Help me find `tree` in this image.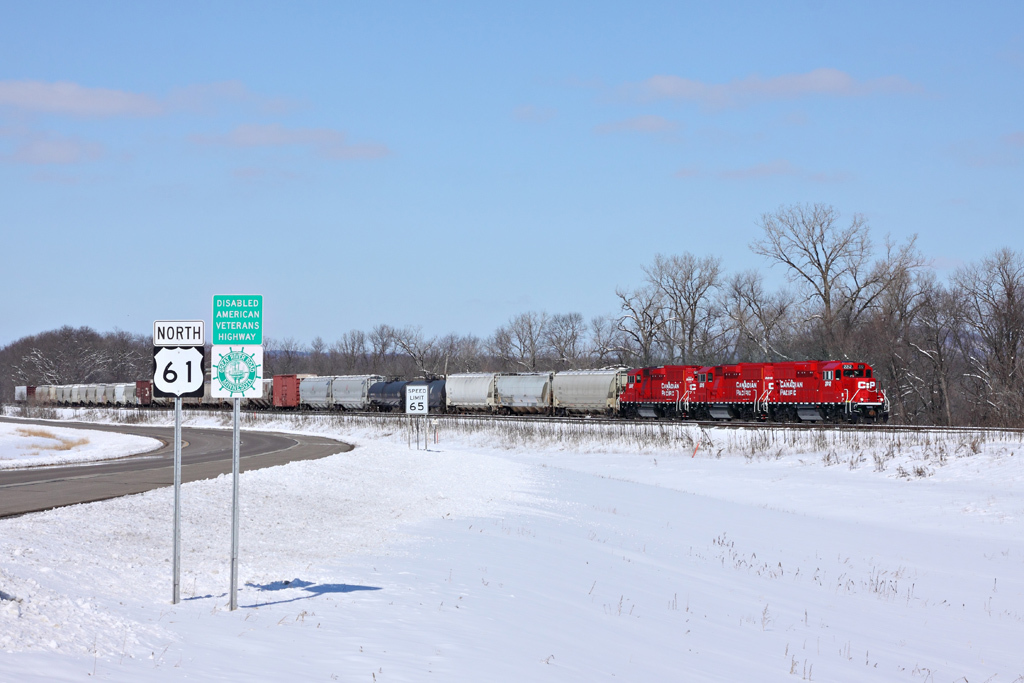
Found it: bbox=(476, 338, 492, 373).
